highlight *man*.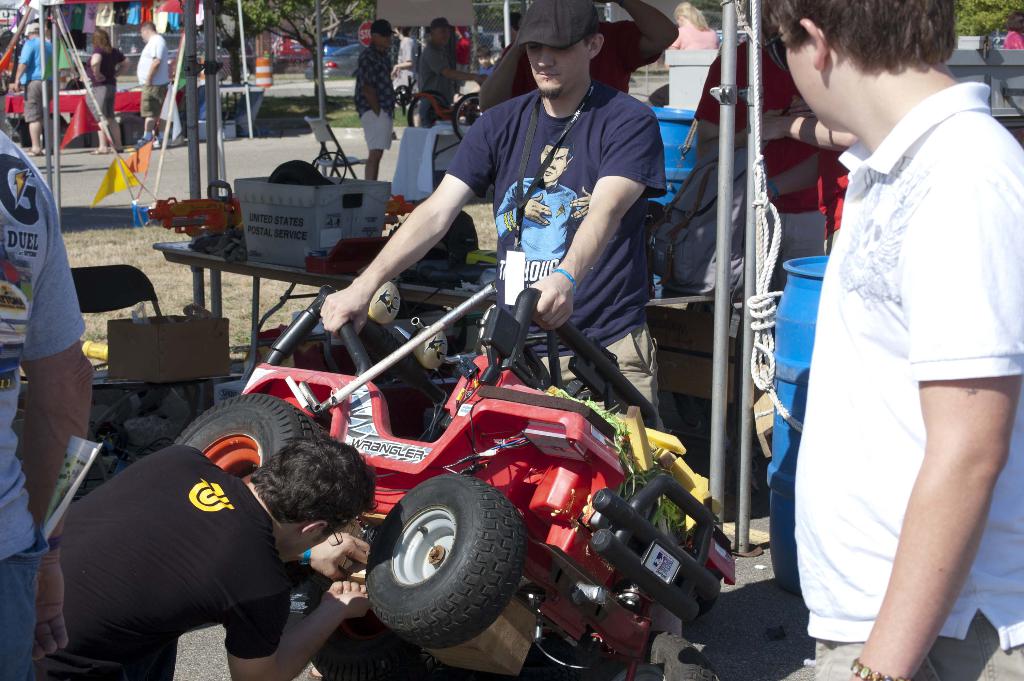
Highlighted region: box(478, 0, 677, 115).
